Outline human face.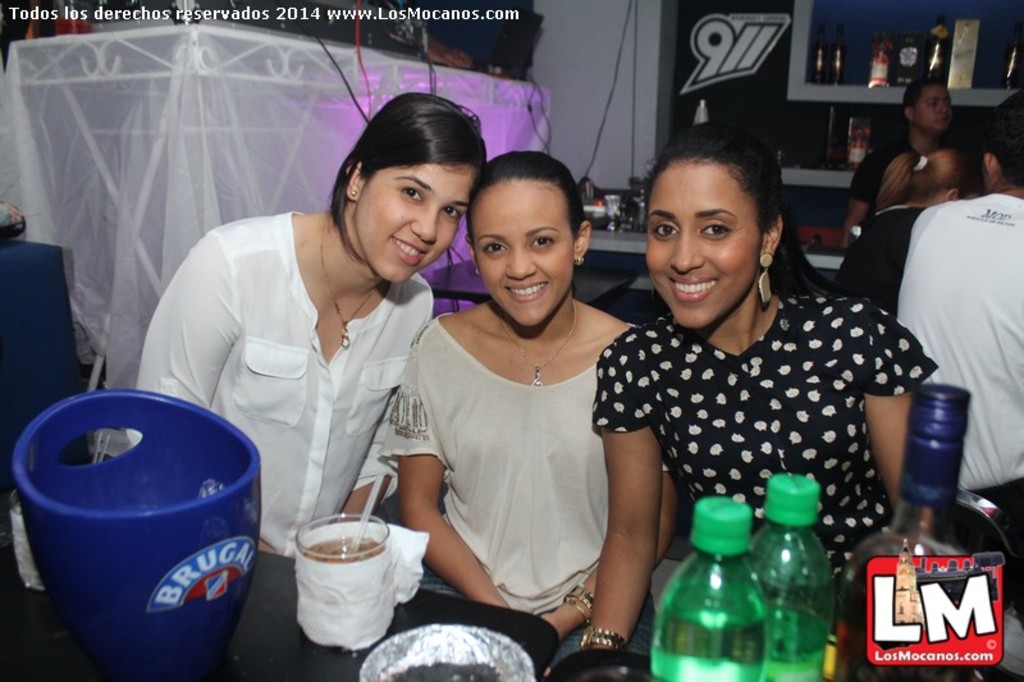
Outline: 472:183:573:326.
